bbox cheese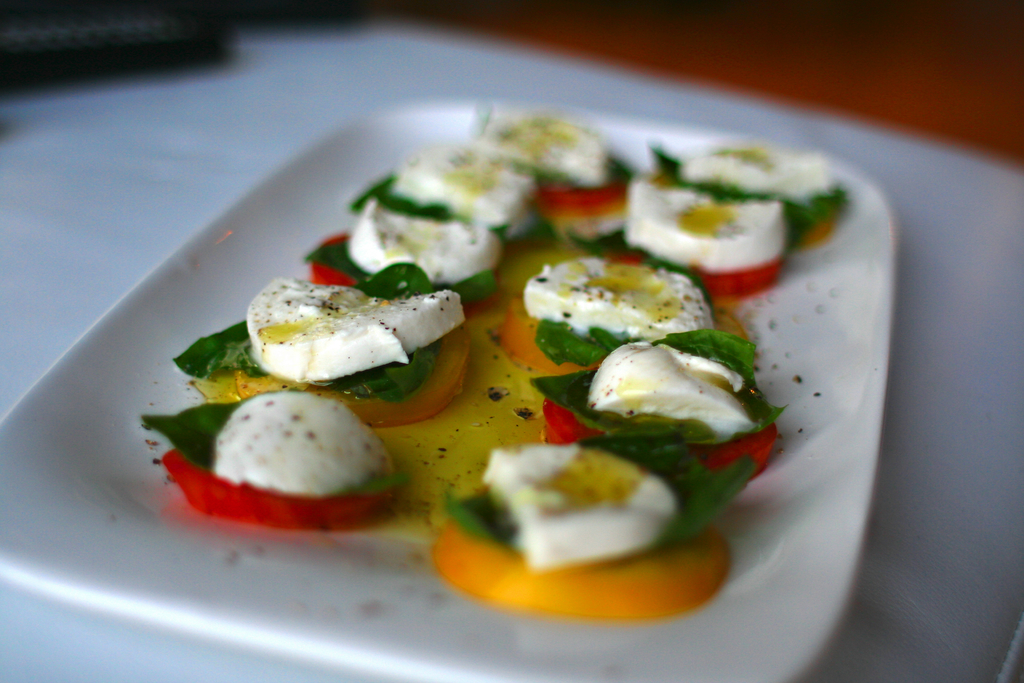
left=479, top=443, right=679, bottom=570
